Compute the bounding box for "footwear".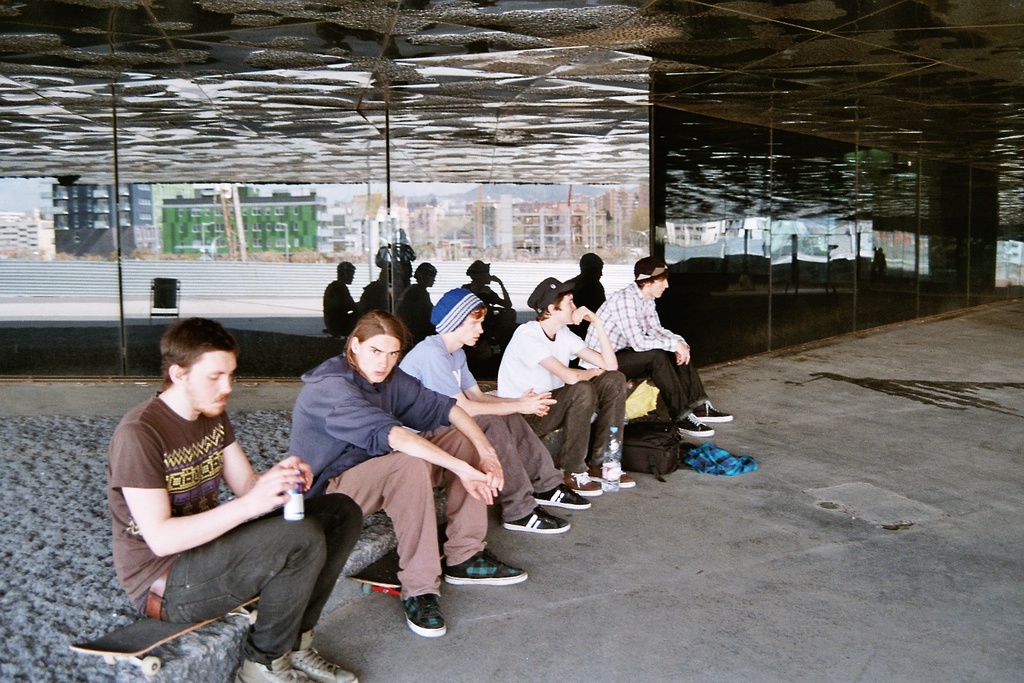
x1=563, y1=468, x2=605, y2=495.
